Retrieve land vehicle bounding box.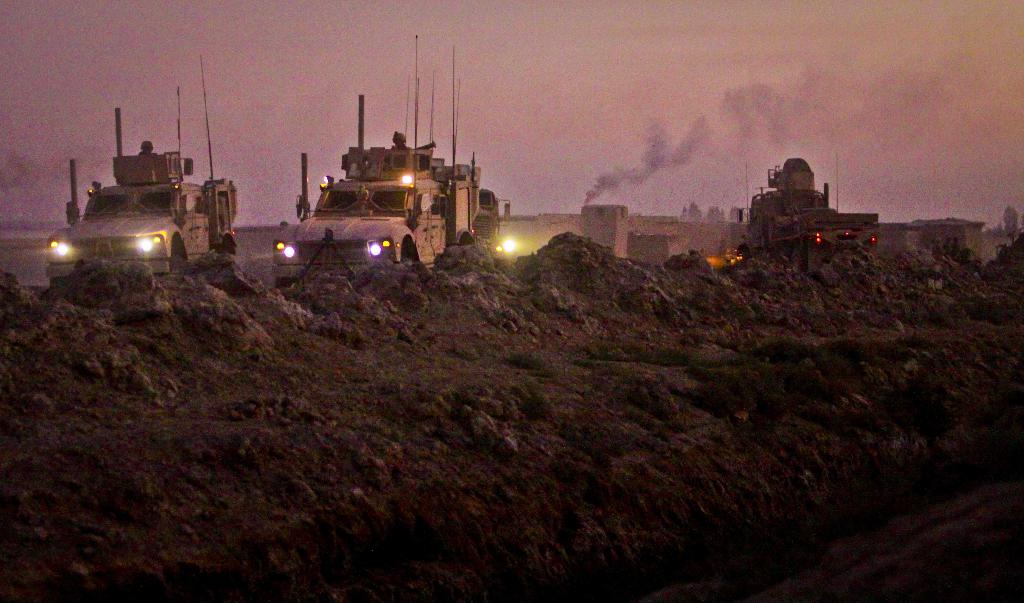
Bounding box: bbox=(54, 55, 241, 275).
